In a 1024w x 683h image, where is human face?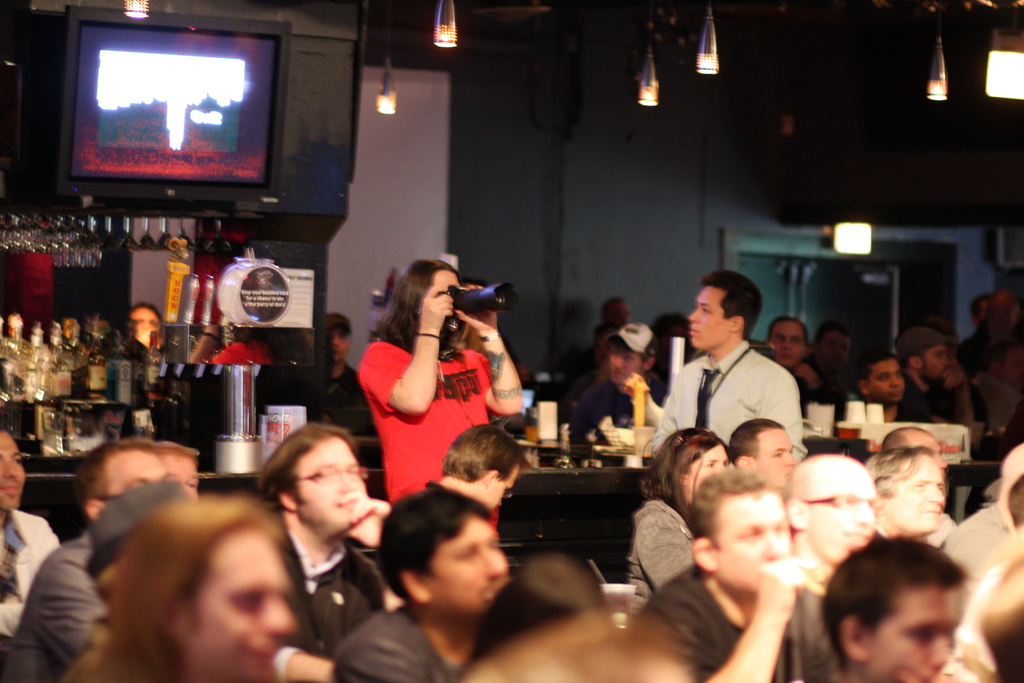
437:273:461:294.
